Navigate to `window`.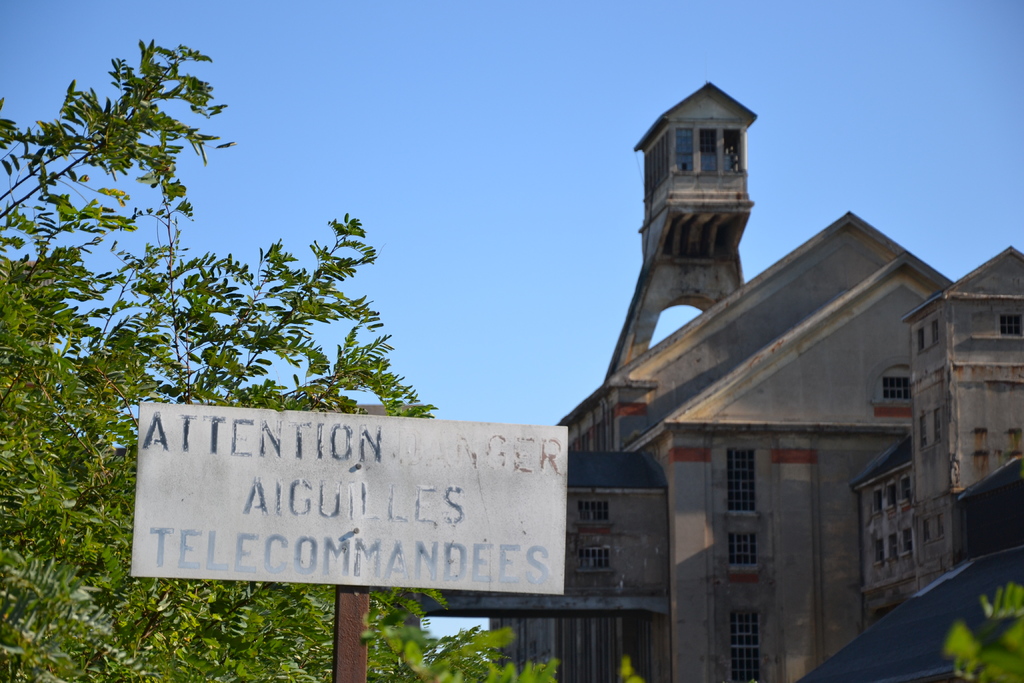
Navigation target: [left=724, top=126, right=742, bottom=172].
